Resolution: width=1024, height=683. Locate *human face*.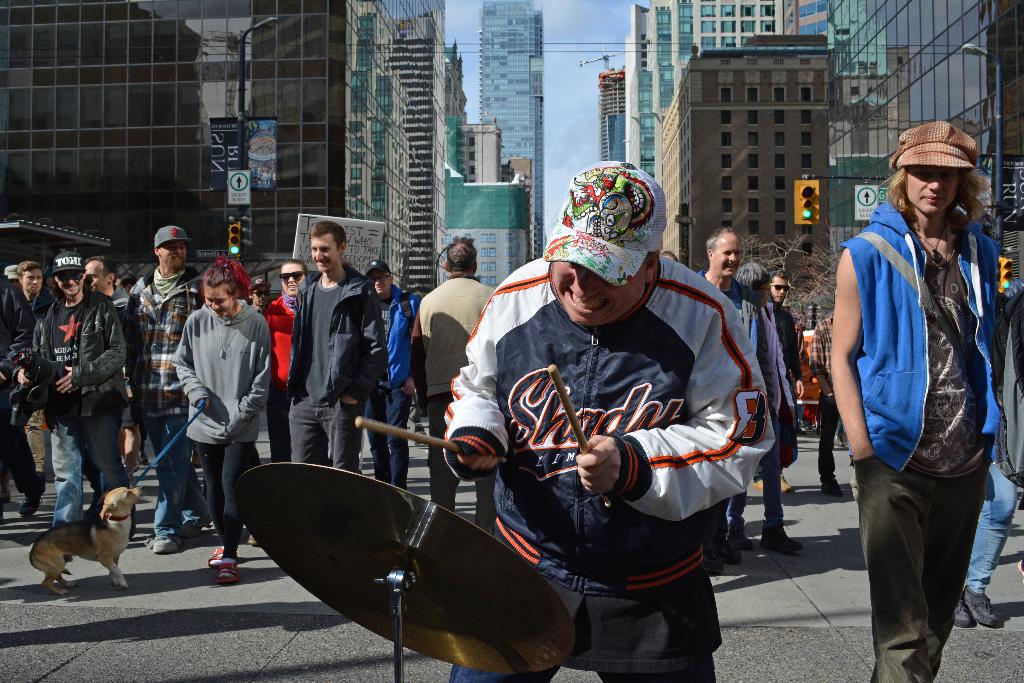
rect(157, 240, 188, 261).
